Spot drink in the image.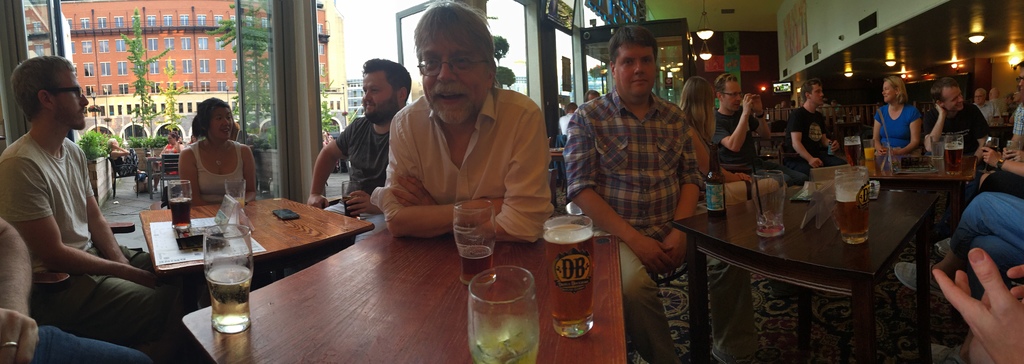
drink found at <box>835,198,869,244</box>.
